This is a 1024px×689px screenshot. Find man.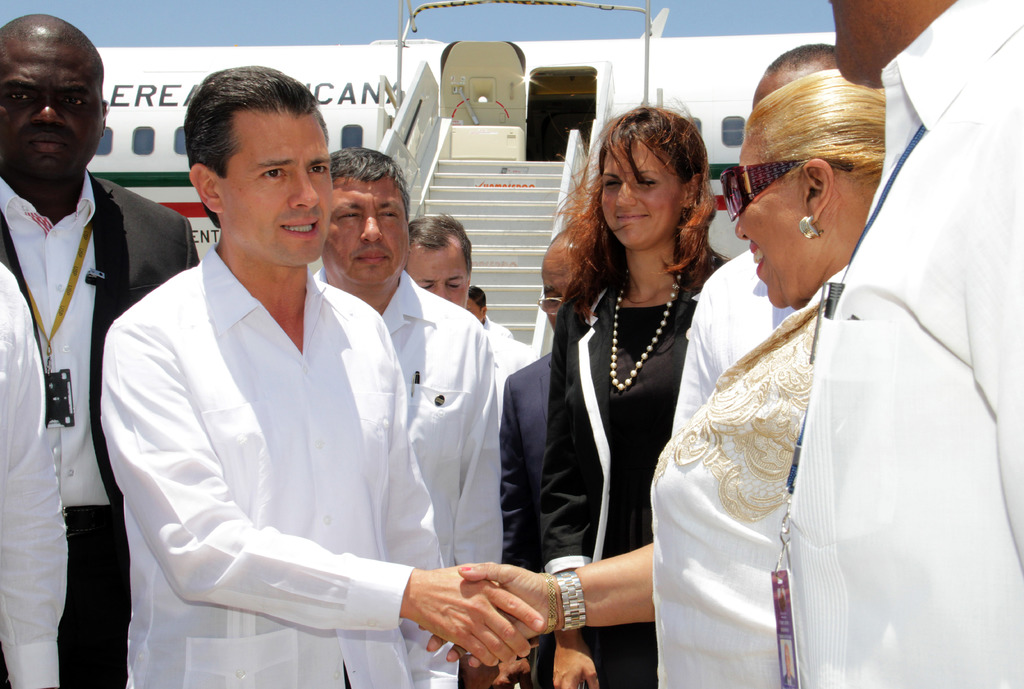
Bounding box: [left=0, top=13, right=200, bottom=688].
